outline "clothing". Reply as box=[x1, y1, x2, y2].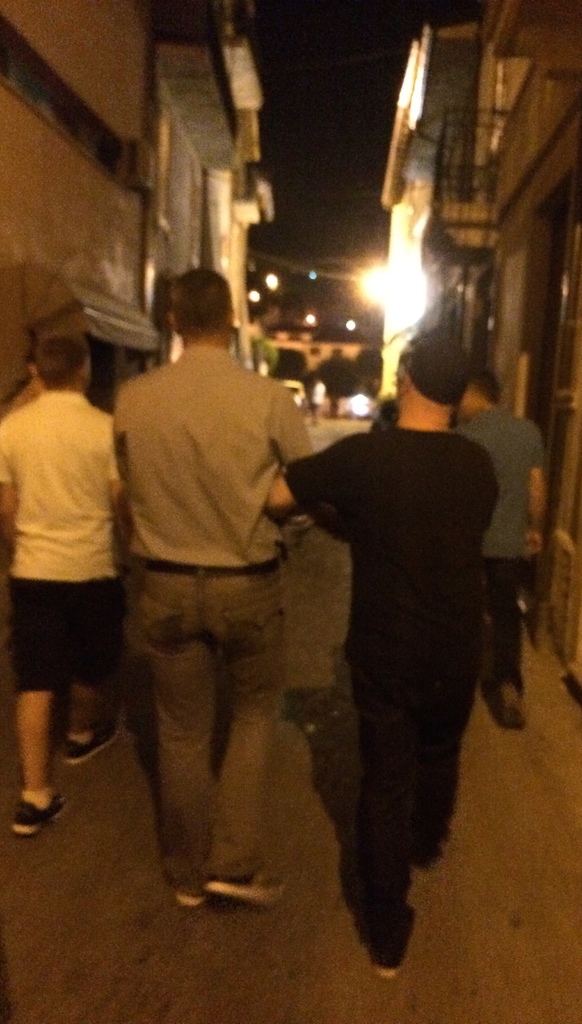
box=[96, 280, 326, 804].
